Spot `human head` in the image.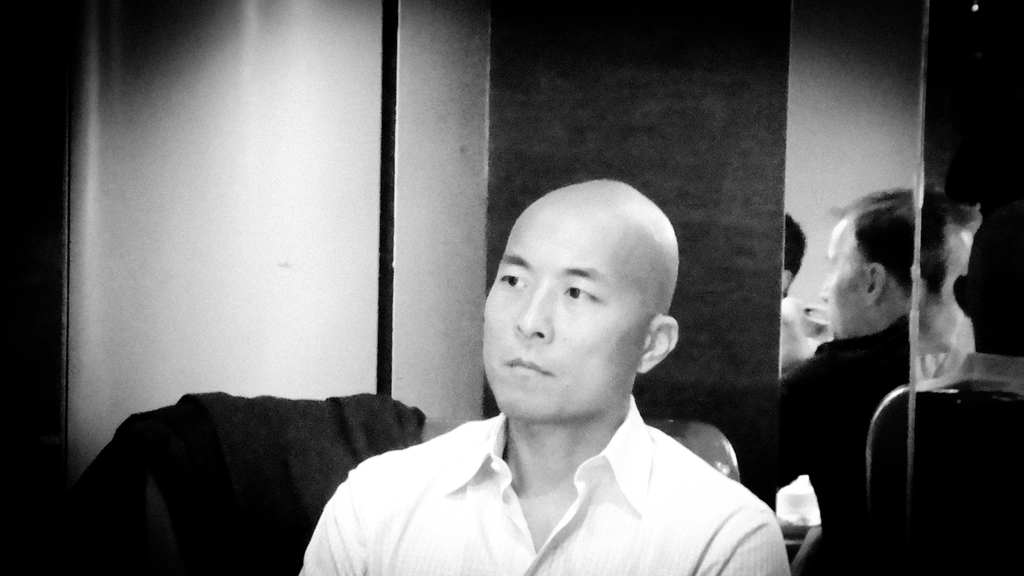
`human head` found at bbox=(822, 190, 916, 336).
